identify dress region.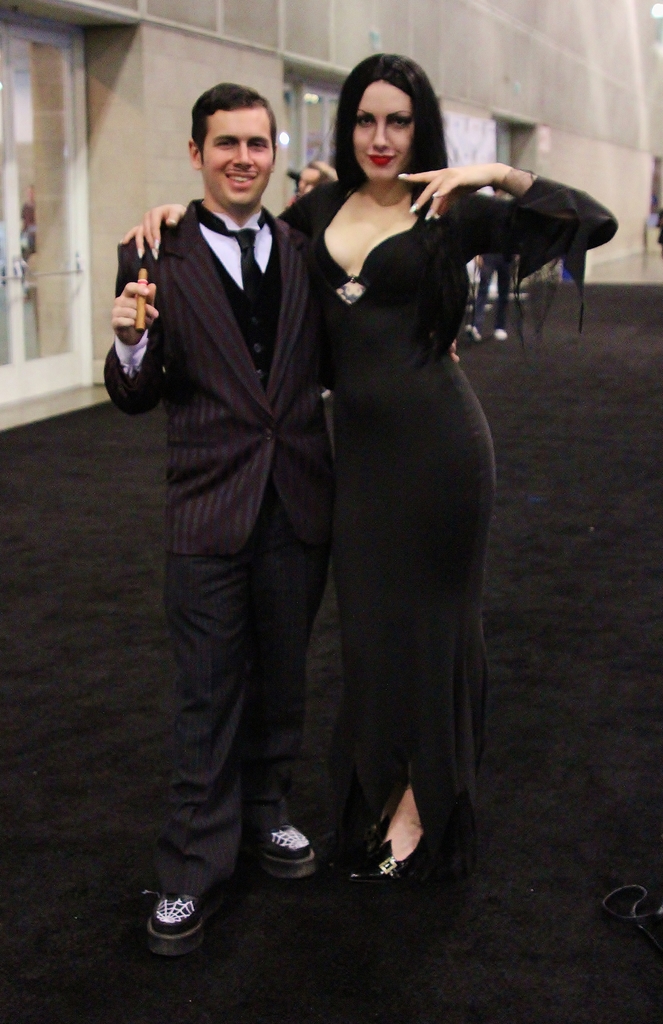
Region: box=[281, 178, 616, 852].
